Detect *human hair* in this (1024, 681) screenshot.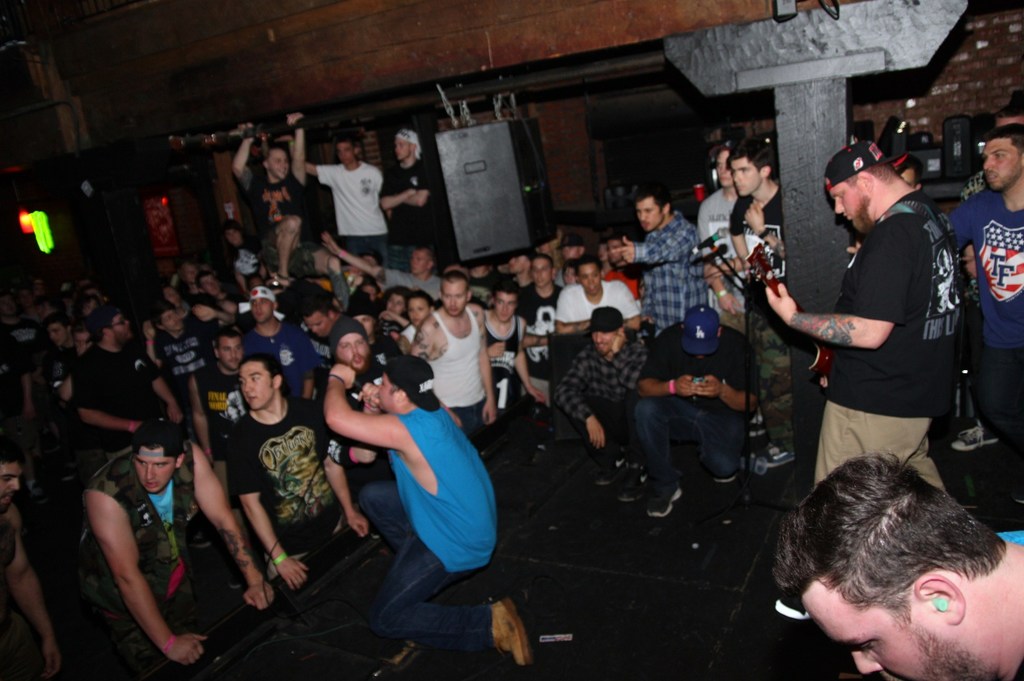
Detection: detection(728, 141, 771, 179).
